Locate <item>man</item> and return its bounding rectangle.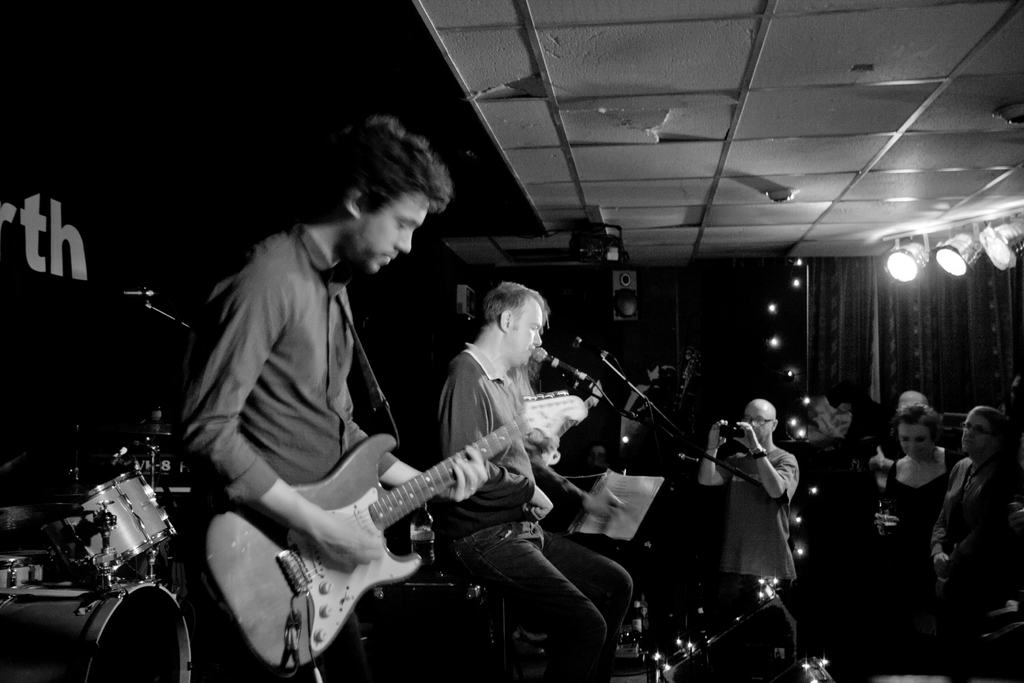
crop(700, 397, 826, 652).
